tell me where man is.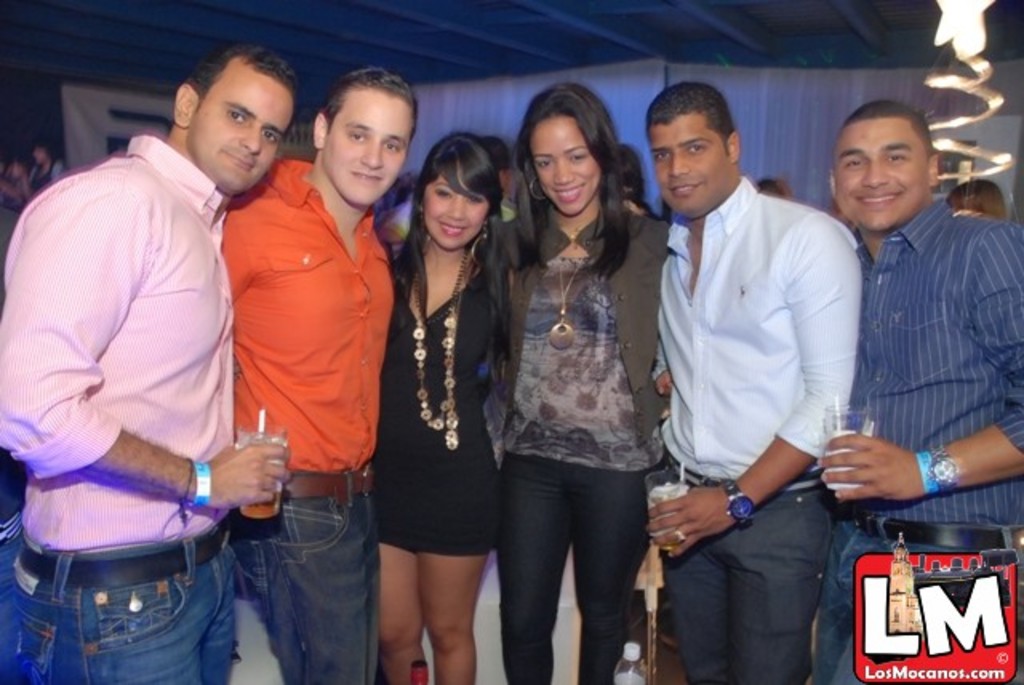
man is at Rect(813, 107, 1022, 683).
